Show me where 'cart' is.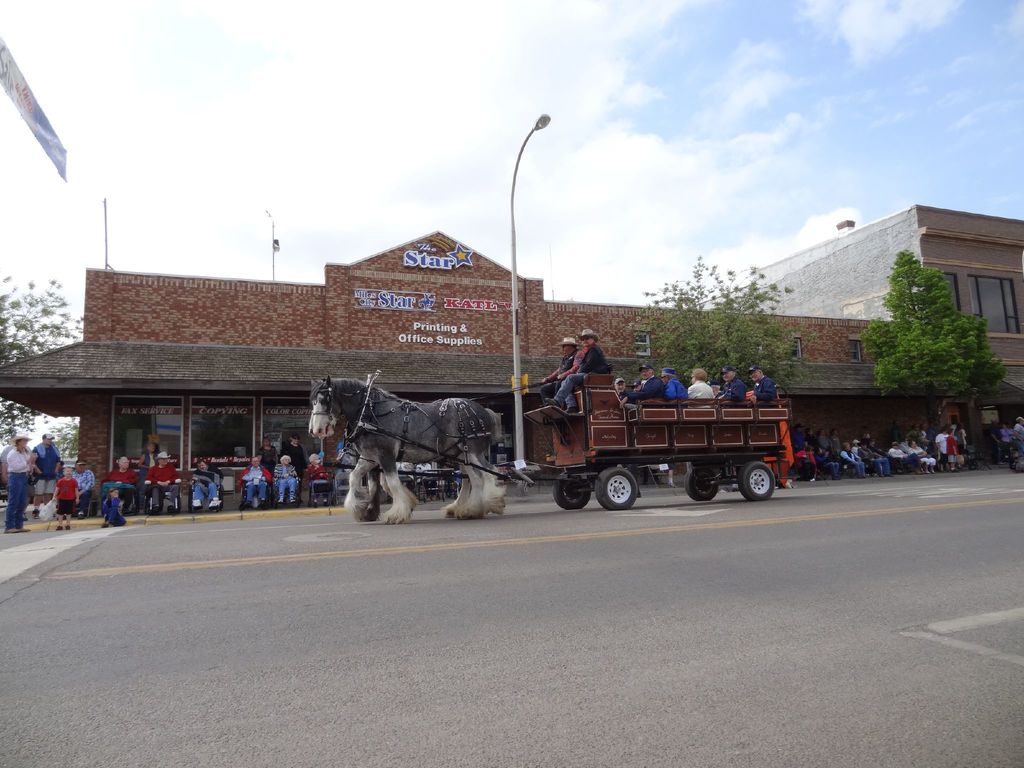
'cart' is at l=324, t=374, r=796, b=513.
